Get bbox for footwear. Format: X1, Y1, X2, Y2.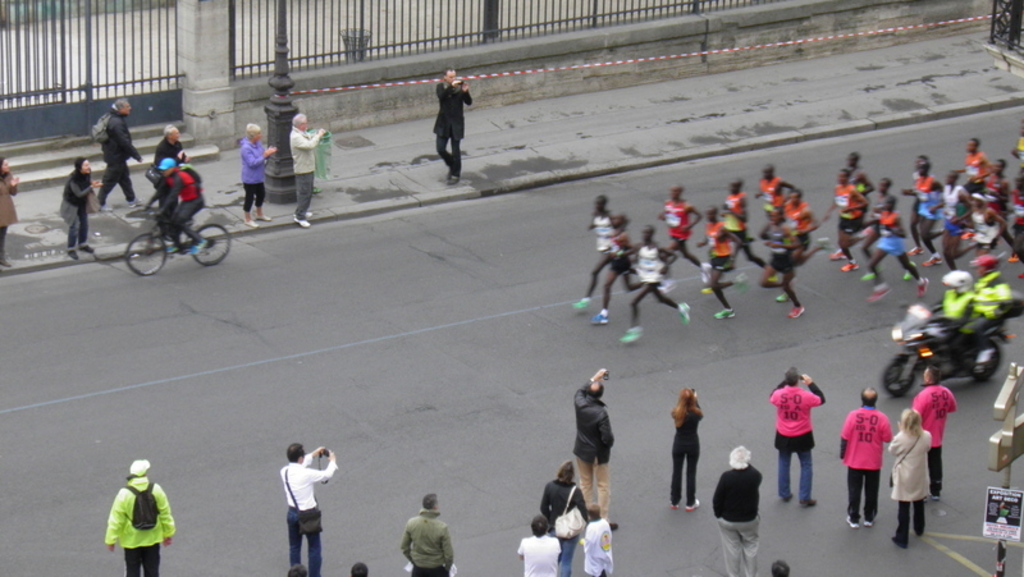
127, 198, 143, 212.
